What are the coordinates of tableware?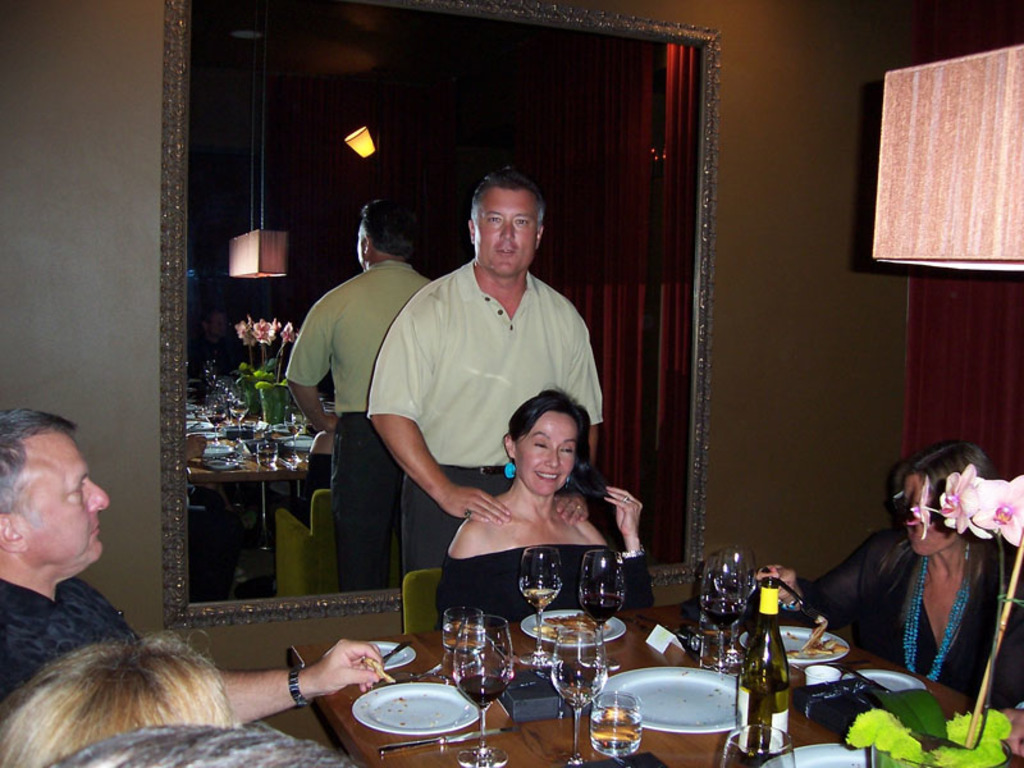
<bbox>351, 682, 480, 737</bbox>.
